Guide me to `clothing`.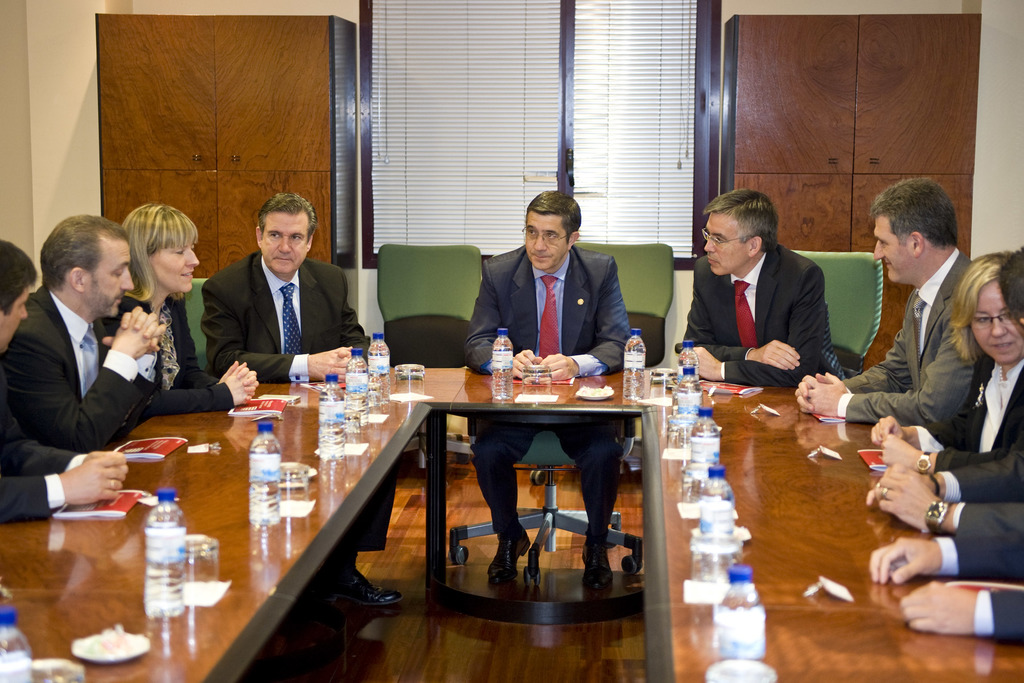
Guidance: x1=680, y1=243, x2=827, y2=389.
